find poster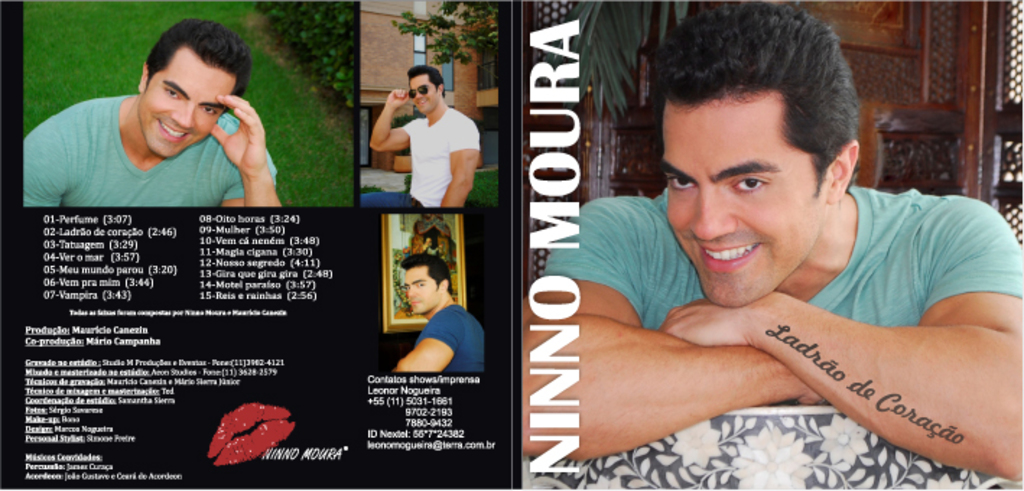
region(0, 0, 1023, 490)
